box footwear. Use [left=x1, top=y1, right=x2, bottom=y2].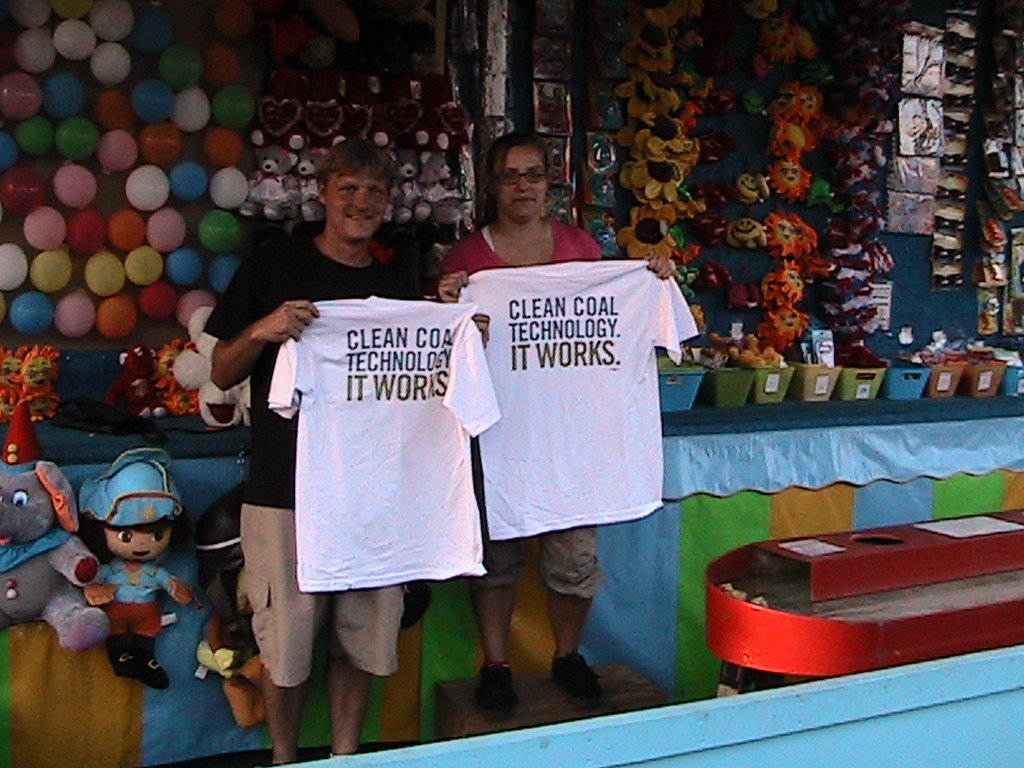
[left=477, top=657, right=523, bottom=713].
